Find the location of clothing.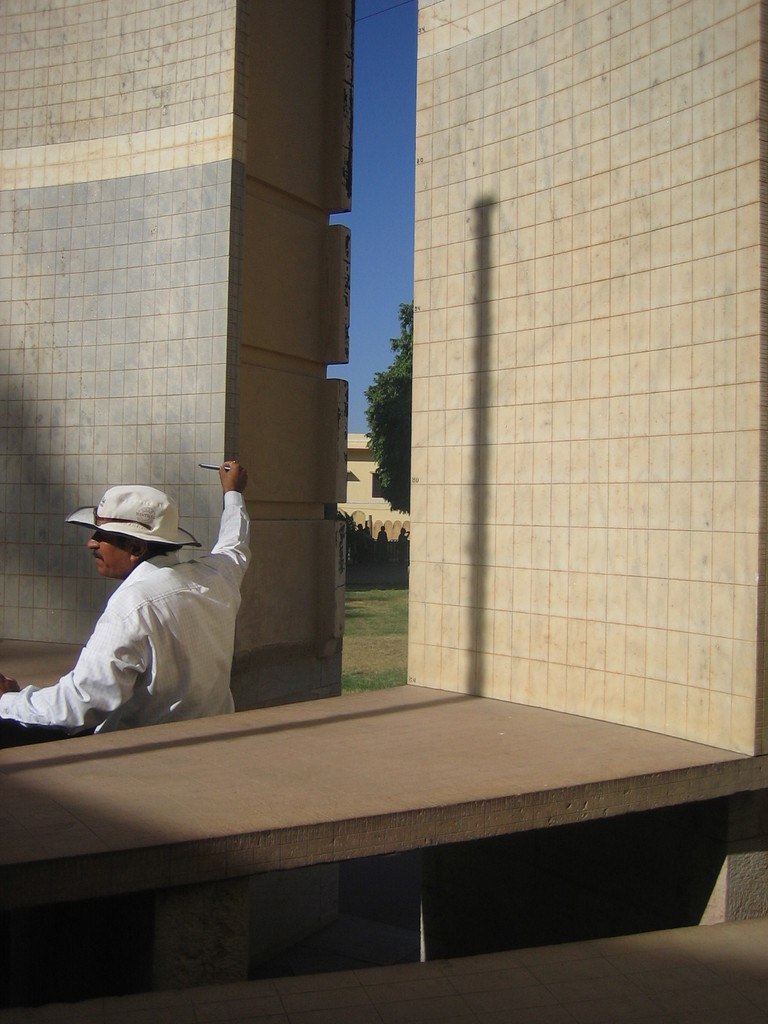
Location: <bbox>0, 491, 253, 729</bbox>.
